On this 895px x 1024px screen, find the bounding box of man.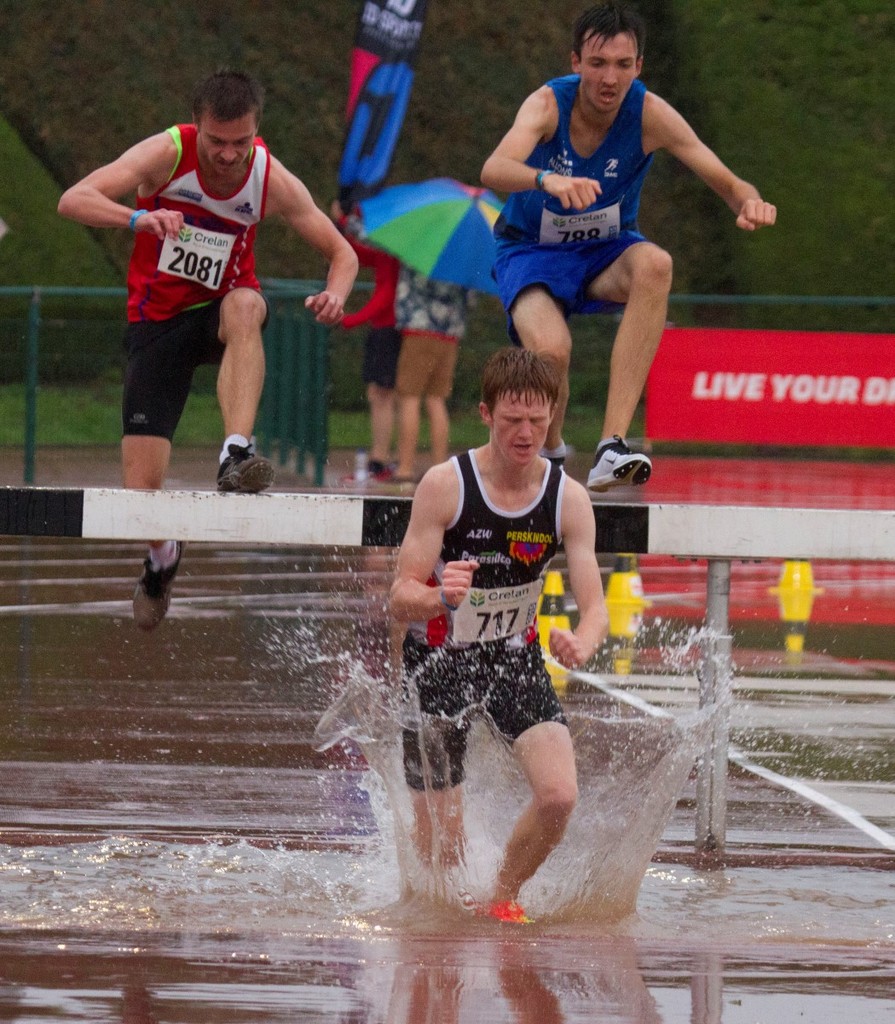
Bounding box: [x1=387, y1=351, x2=612, y2=921].
